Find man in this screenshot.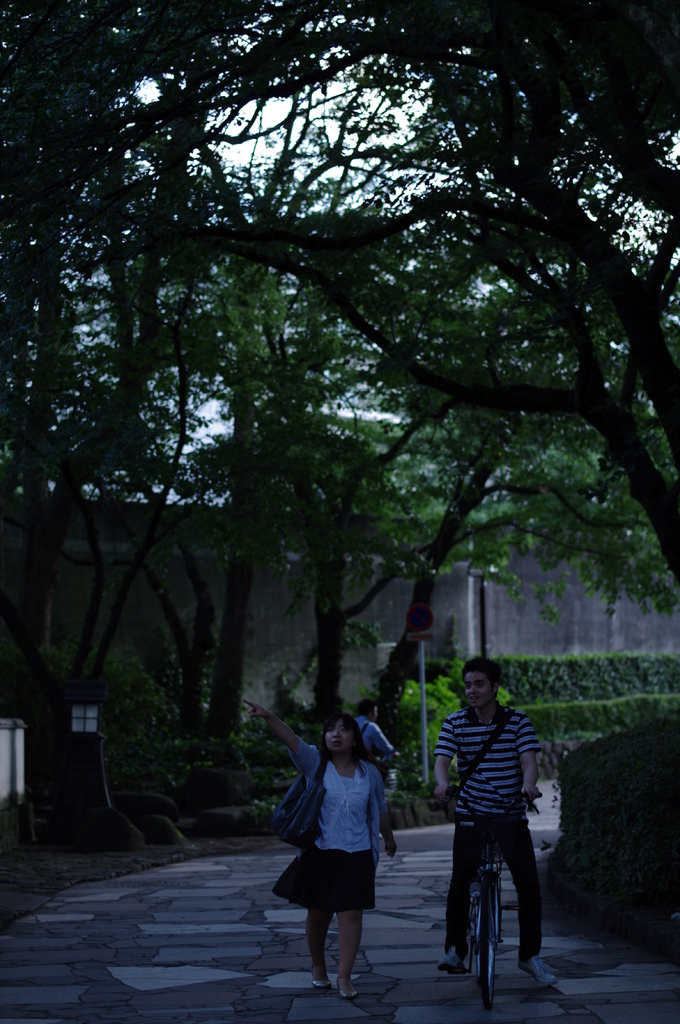
The bounding box for man is l=342, t=703, r=396, b=863.
